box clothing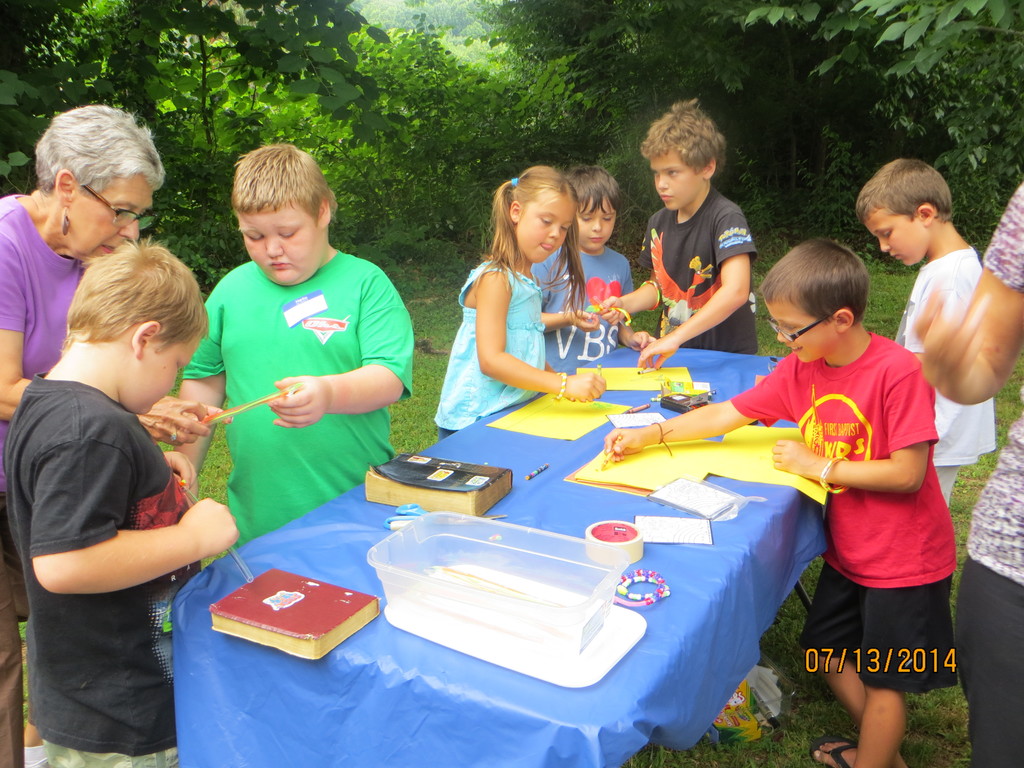
774:306:958:695
